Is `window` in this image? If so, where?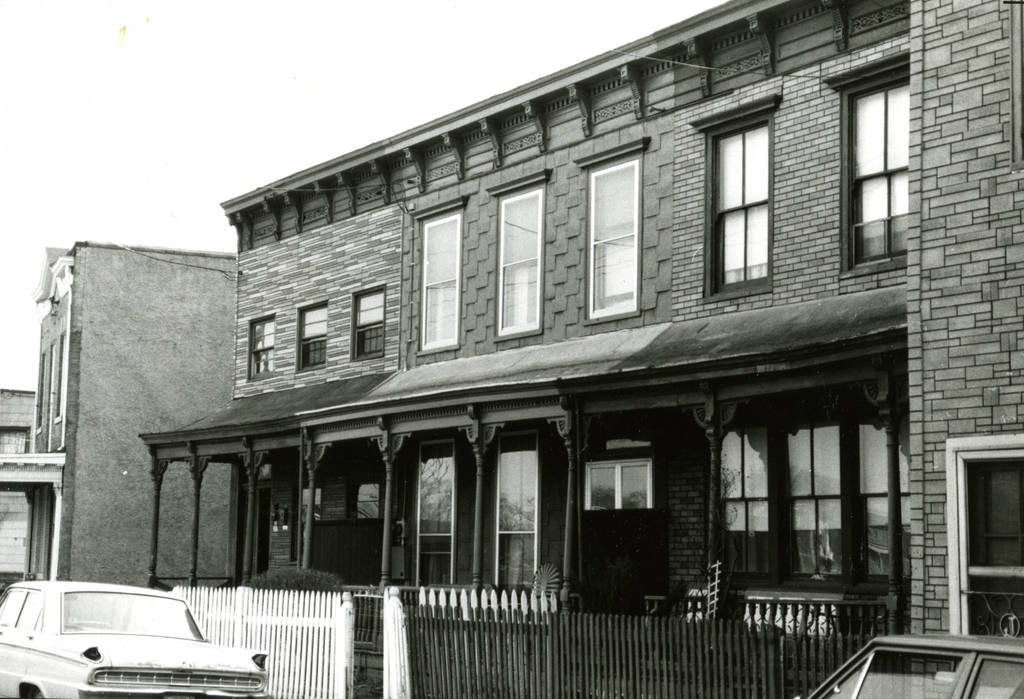
Yes, at x1=15, y1=591, x2=40, y2=627.
